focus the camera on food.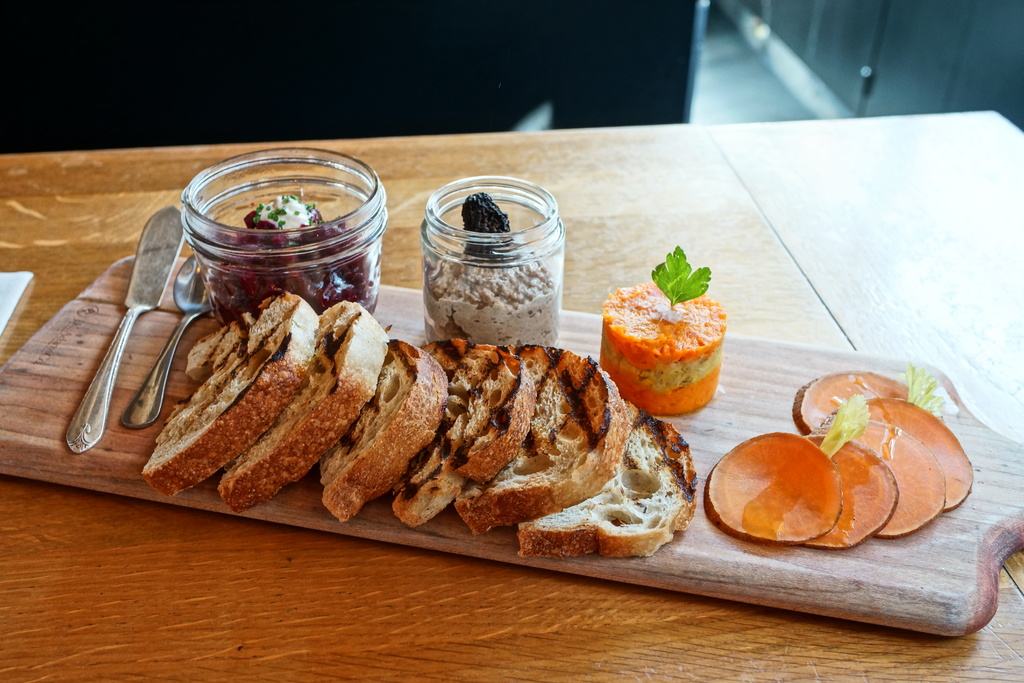
Focus region: [x1=462, y1=331, x2=636, y2=547].
